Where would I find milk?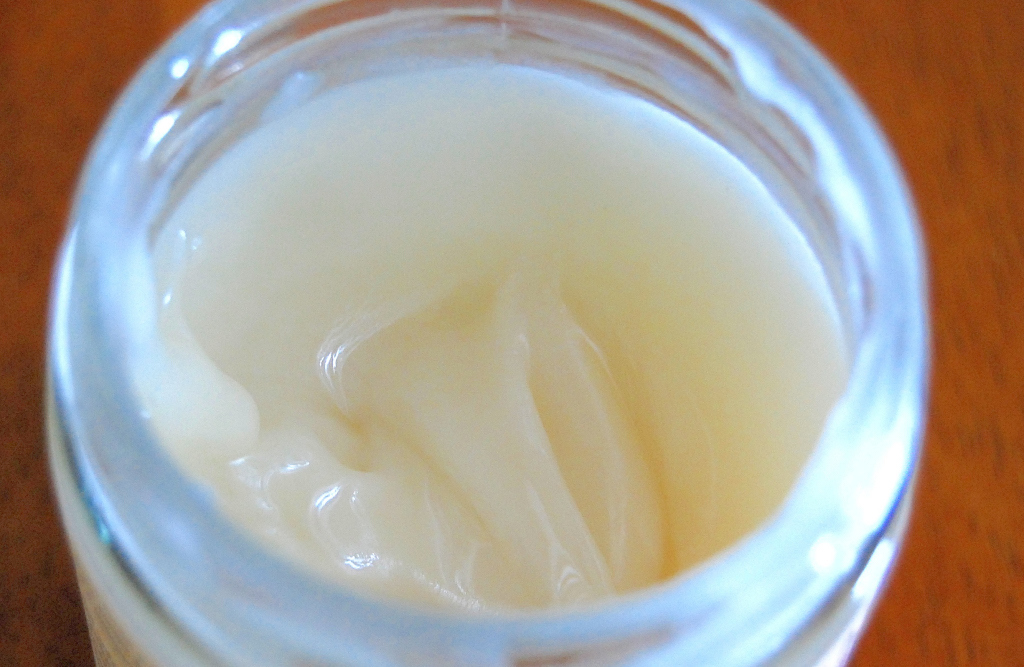
At 116/62/851/629.
